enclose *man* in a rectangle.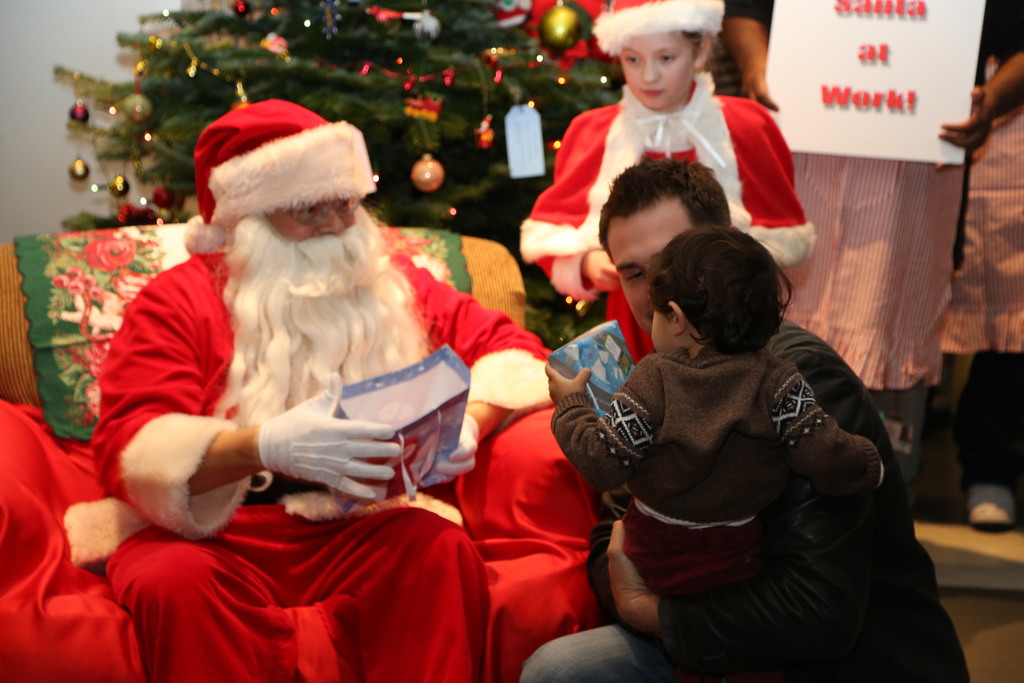
x1=487 y1=160 x2=922 y2=682.
